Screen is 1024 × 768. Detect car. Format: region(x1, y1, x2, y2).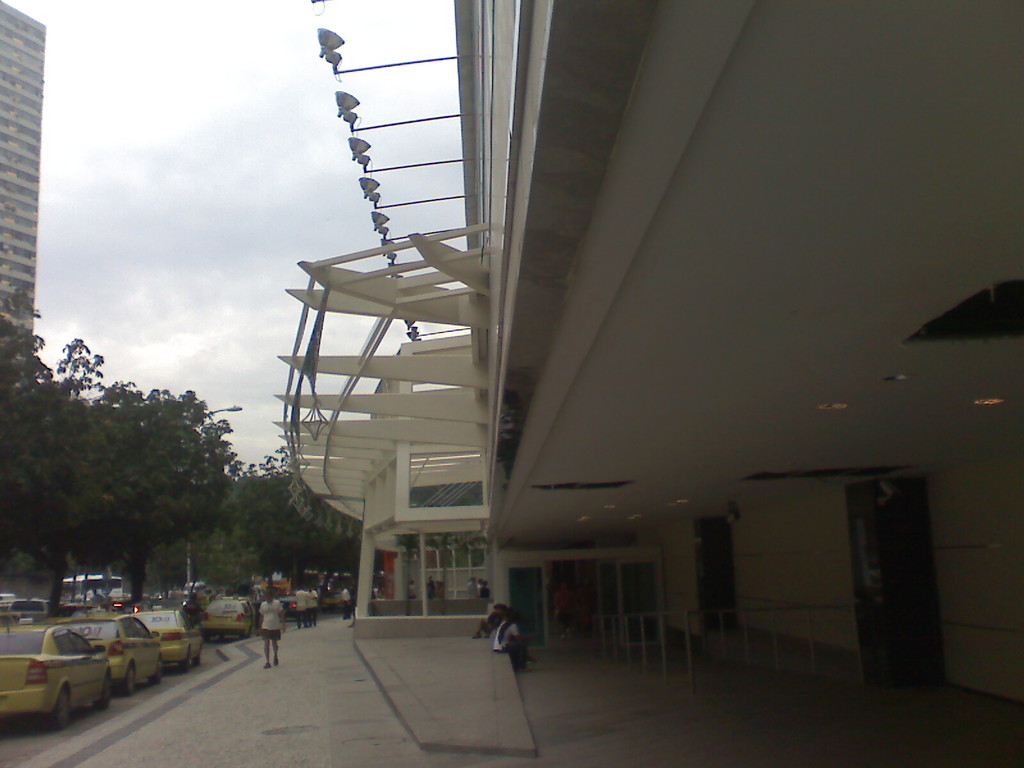
region(276, 590, 298, 617).
